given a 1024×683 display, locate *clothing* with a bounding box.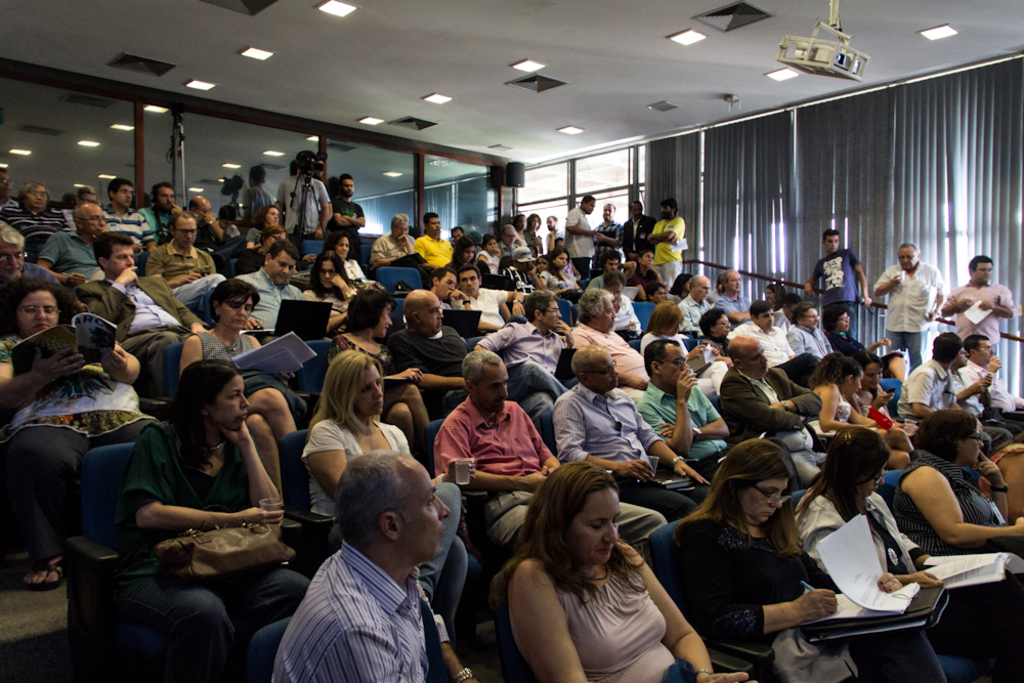
Located: <box>112,202,138,246</box>.
